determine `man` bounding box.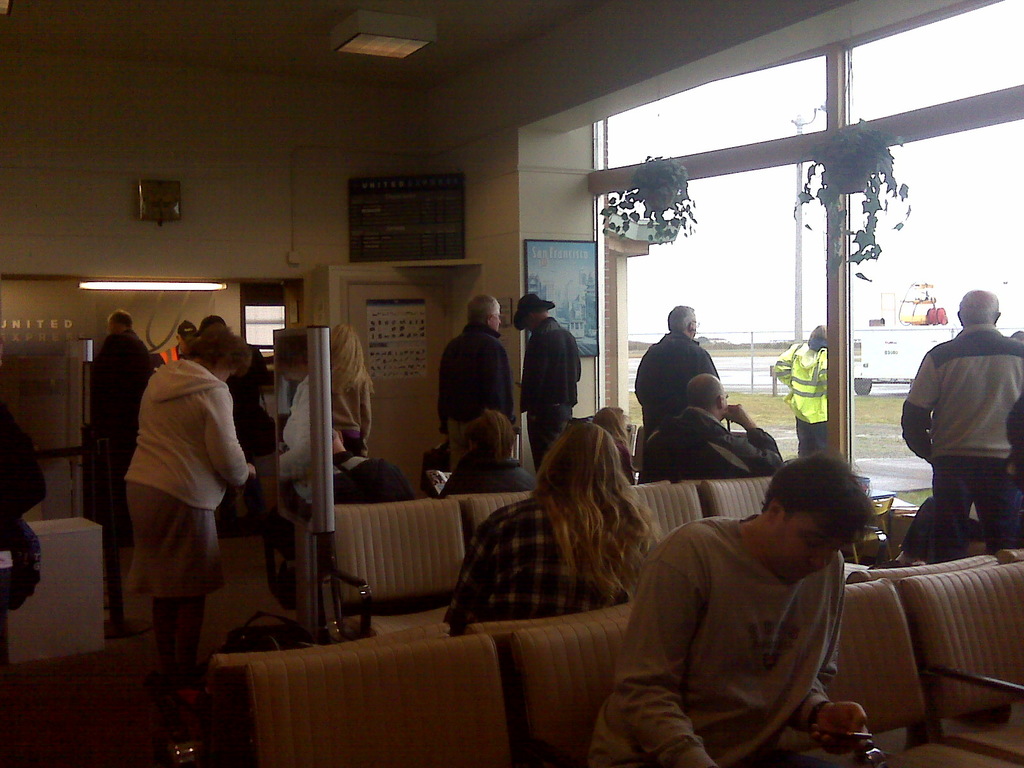
Determined: 901/294/1018/588.
